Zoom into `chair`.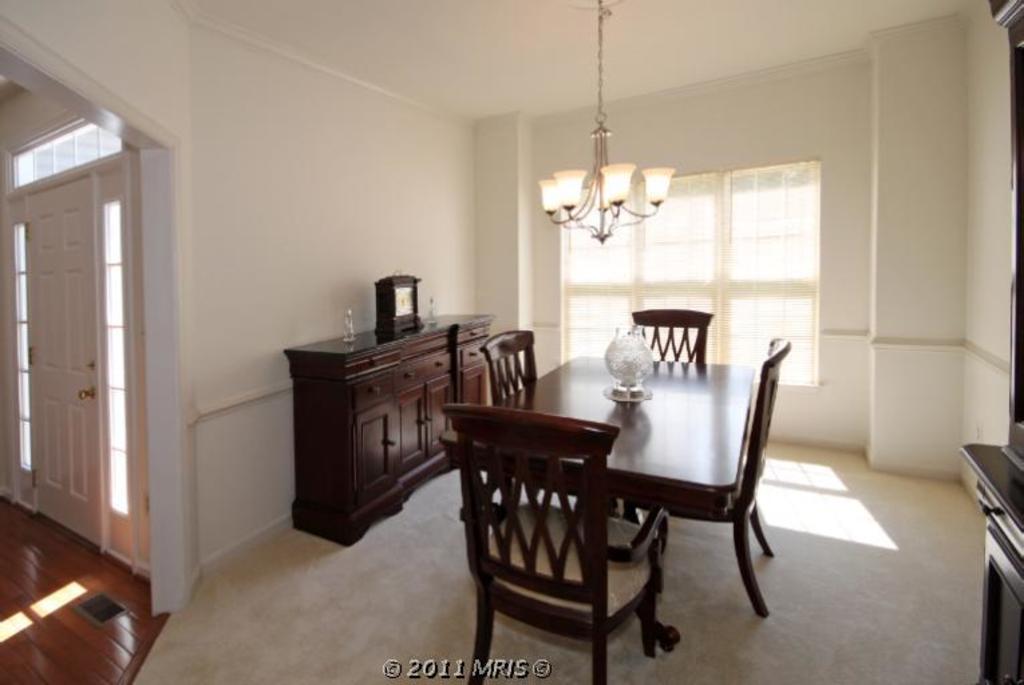
Zoom target: [439, 407, 669, 684].
